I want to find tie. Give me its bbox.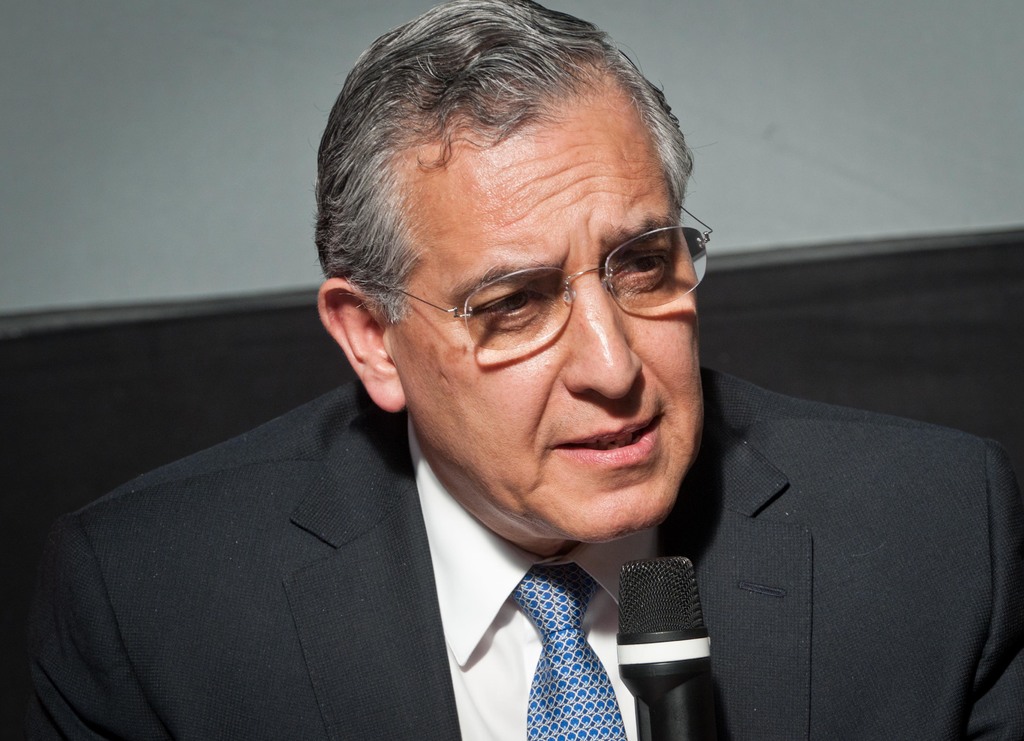
BBox(508, 567, 631, 740).
